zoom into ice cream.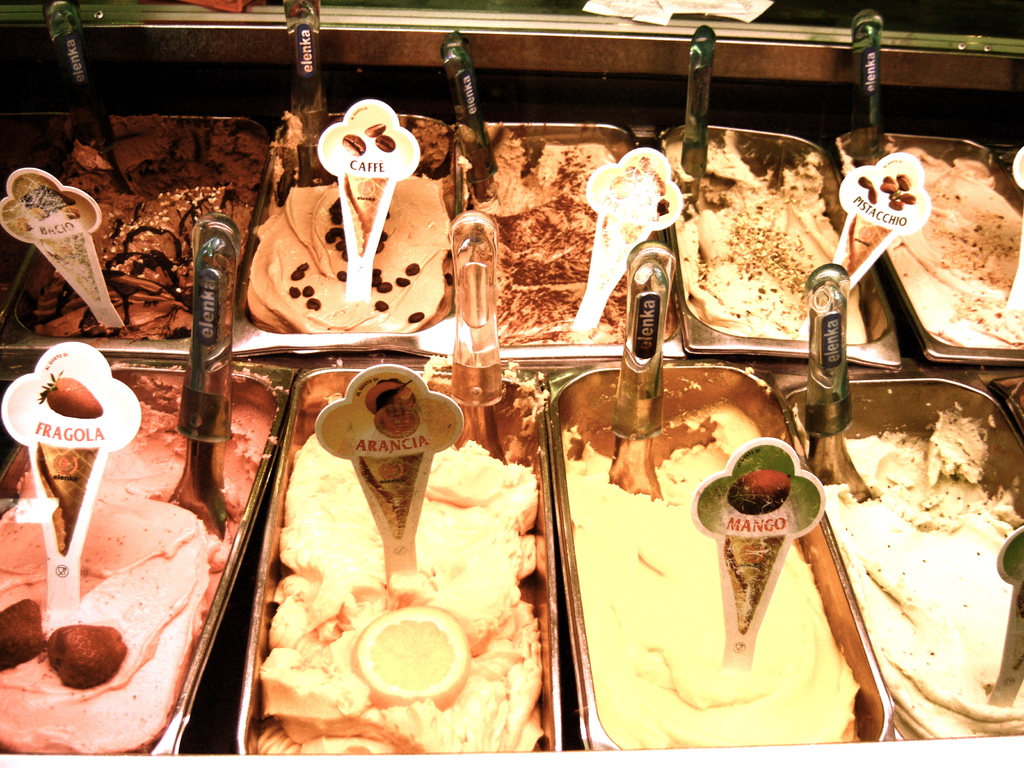
Zoom target: select_region(22, 111, 266, 341).
